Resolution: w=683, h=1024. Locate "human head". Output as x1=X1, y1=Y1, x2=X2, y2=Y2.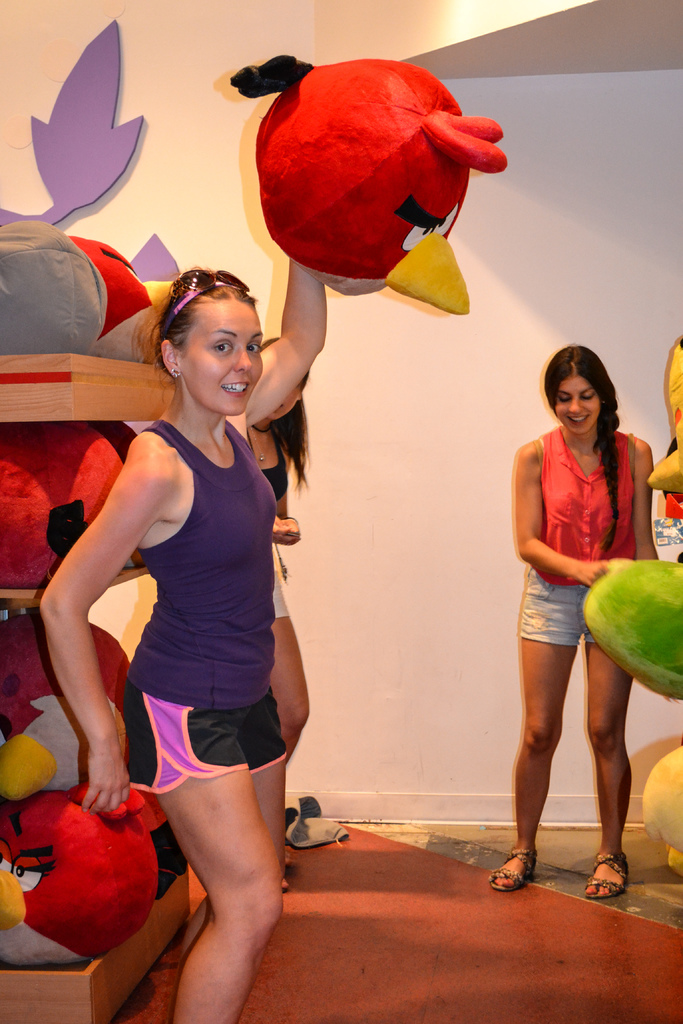
x1=542, y1=342, x2=618, y2=435.
